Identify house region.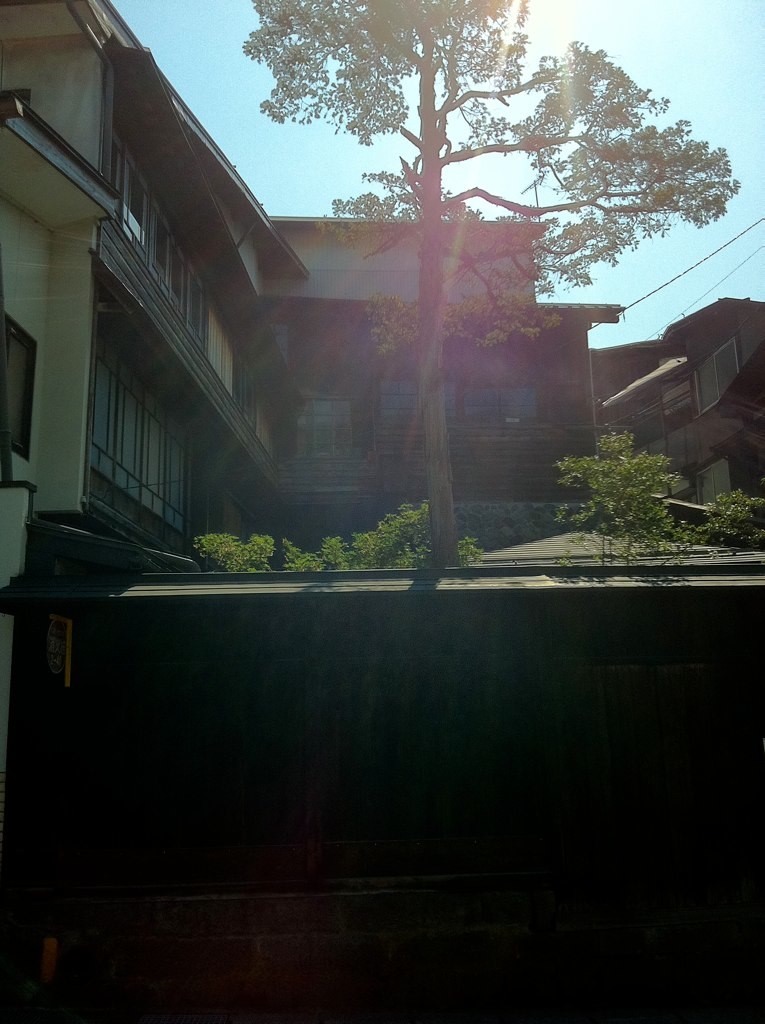
Region: select_region(0, 0, 310, 806).
